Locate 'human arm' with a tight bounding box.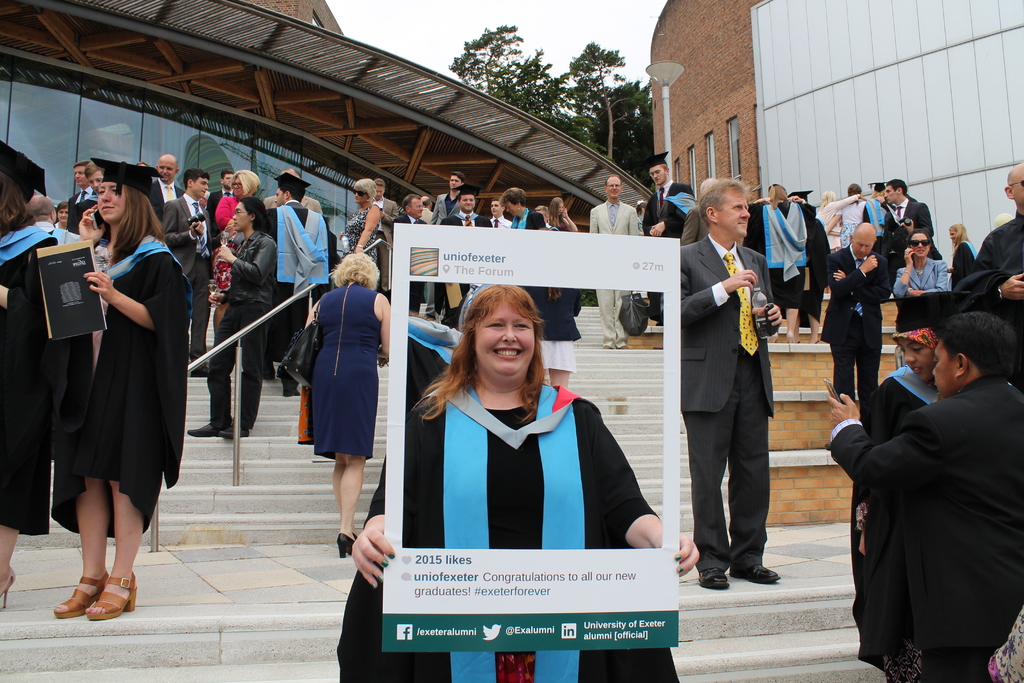
<region>161, 199, 200, 248</region>.
